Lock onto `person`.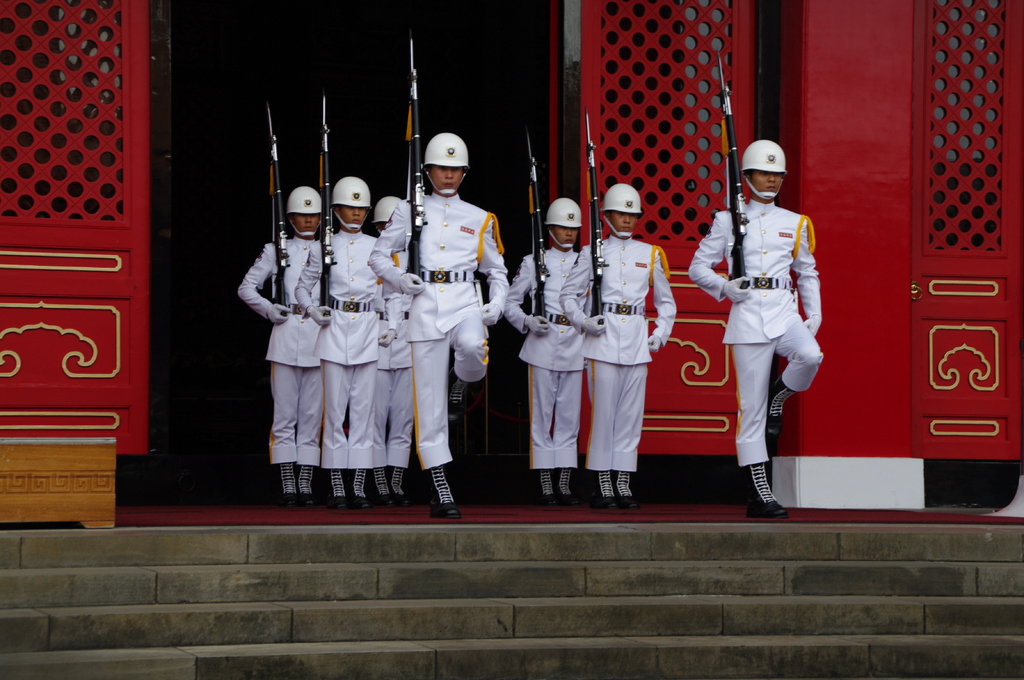
Locked: Rect(232, 184, 326, 504).
